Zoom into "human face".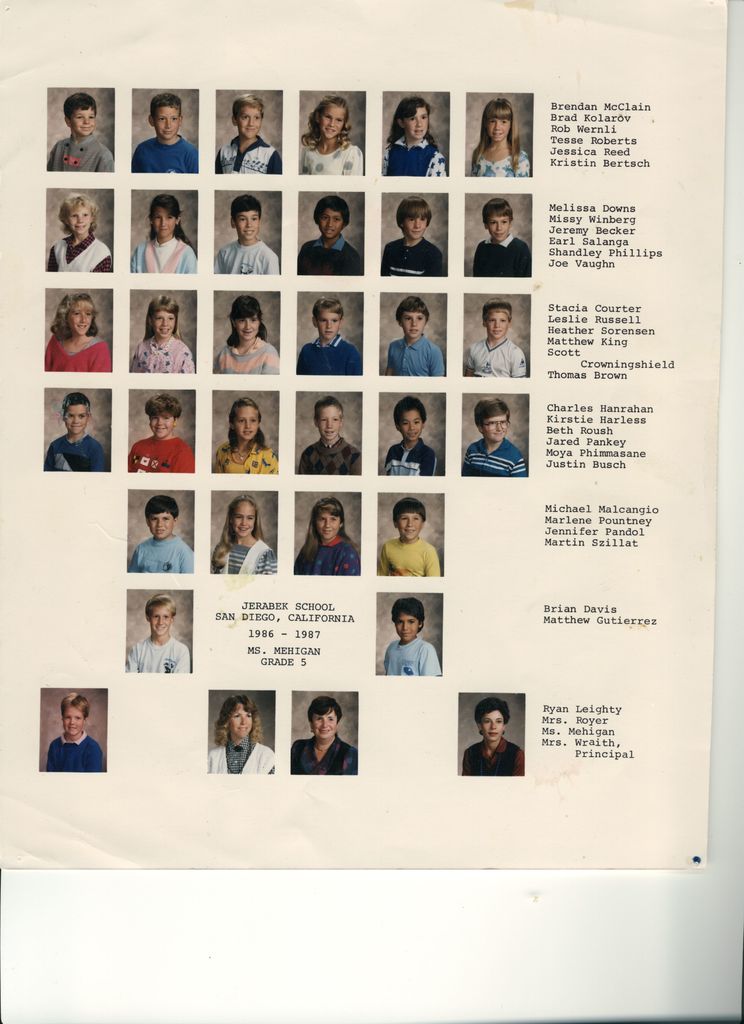
Zoom target: <box>69,308,90,335</box>.
